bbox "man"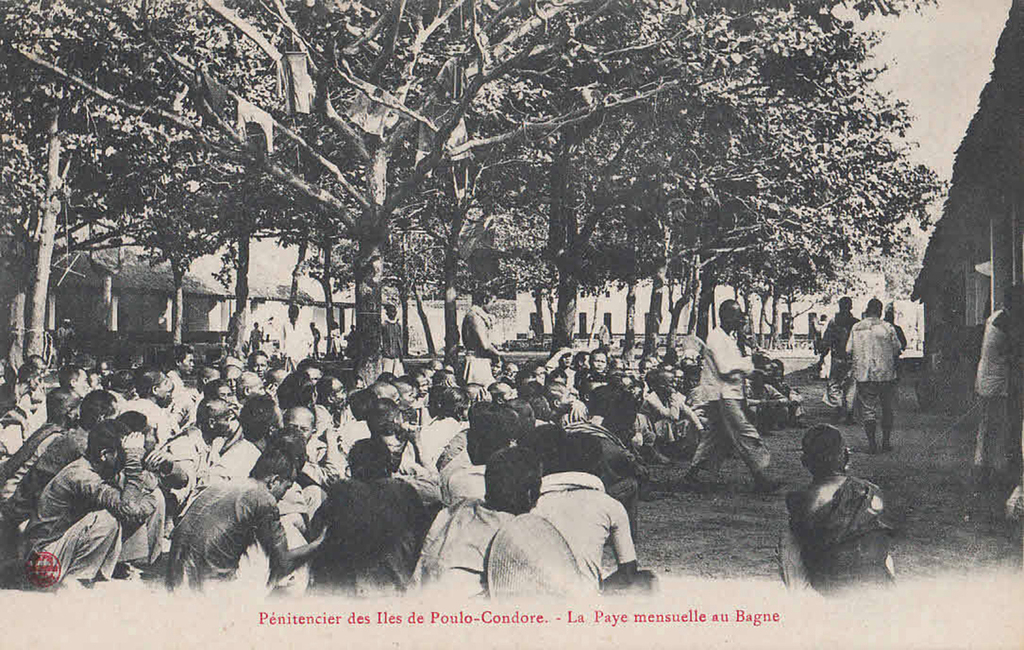
crop(417, 366, 437, 384)
